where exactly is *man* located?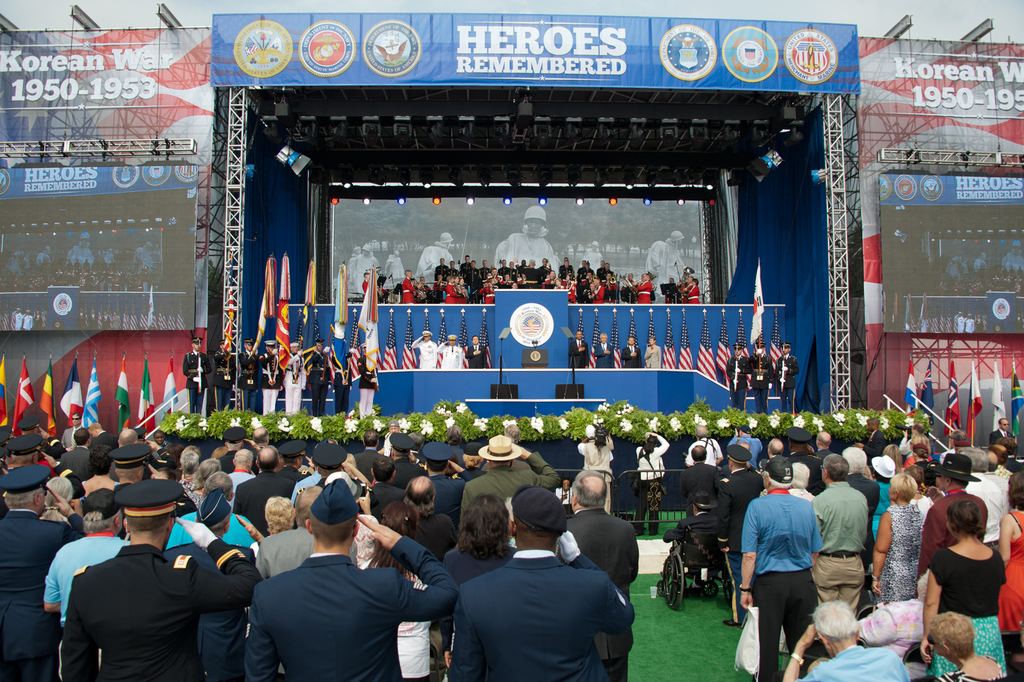
Its bounding box is l=360, t=342, r=381, b=415.
